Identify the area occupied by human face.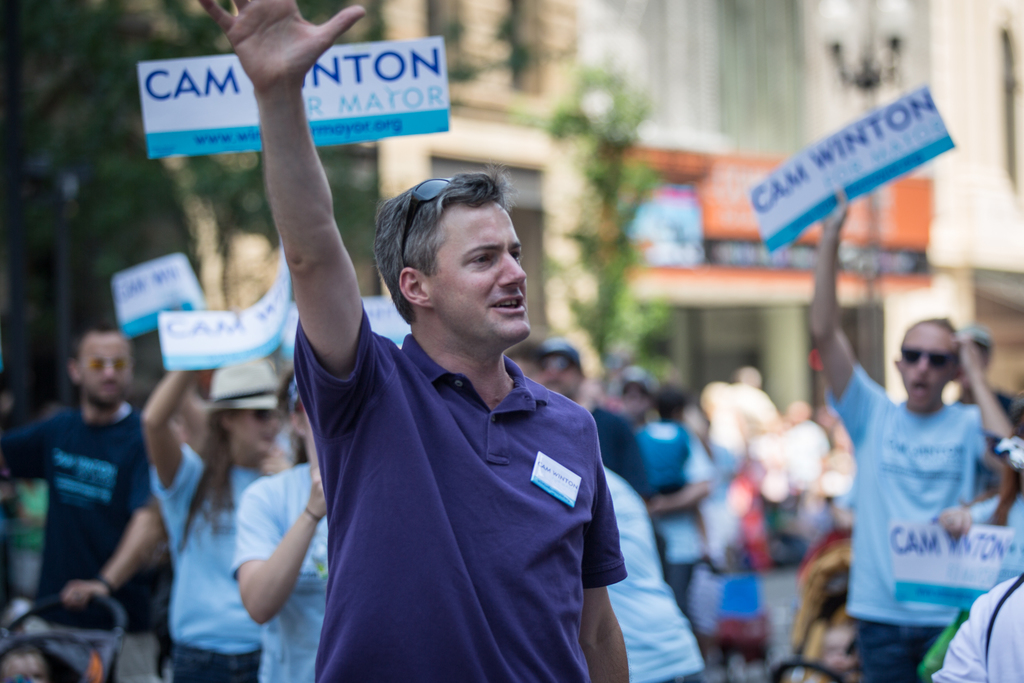
Area: (x1=433, y1=212, x2=532, y2=350).
